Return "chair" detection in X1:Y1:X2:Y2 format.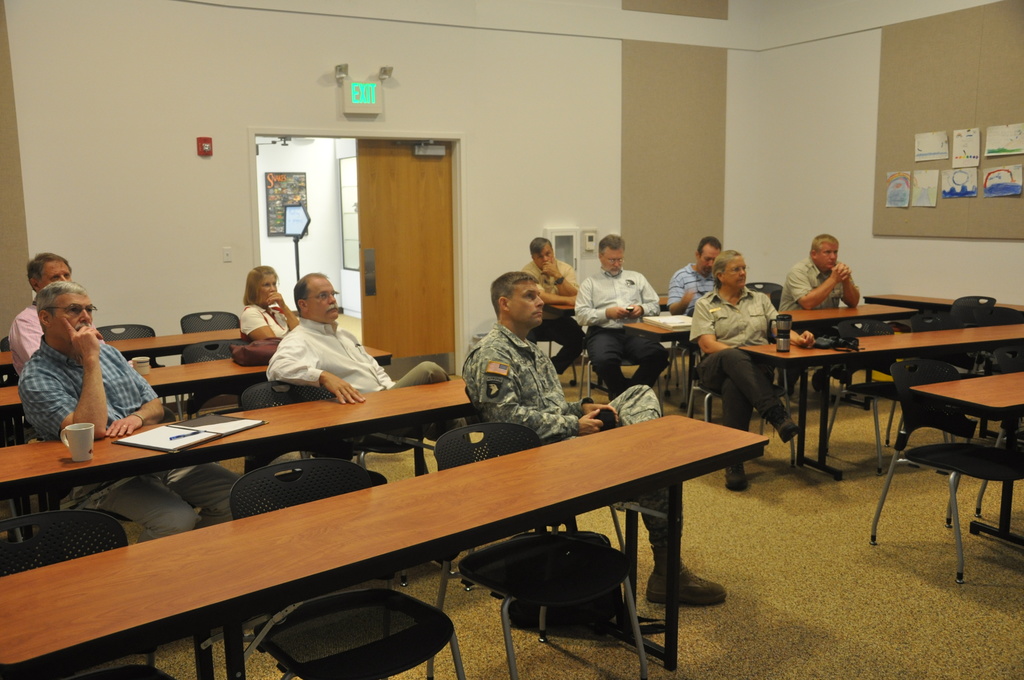
927:291:1002:380.
